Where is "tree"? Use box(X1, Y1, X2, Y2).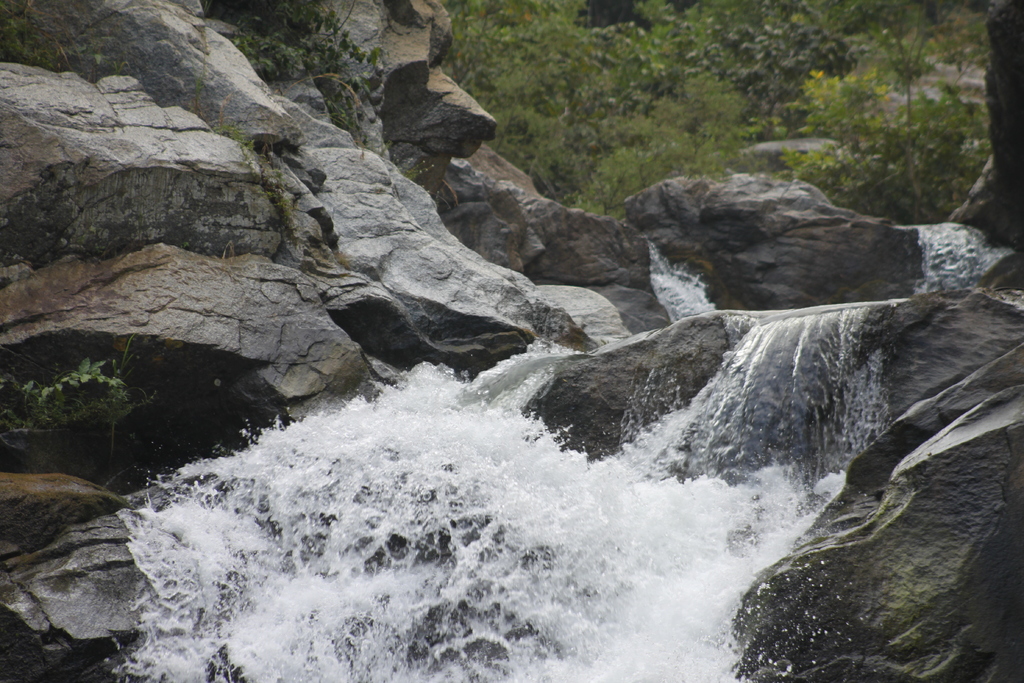
box(707, 24, 870, 133).
